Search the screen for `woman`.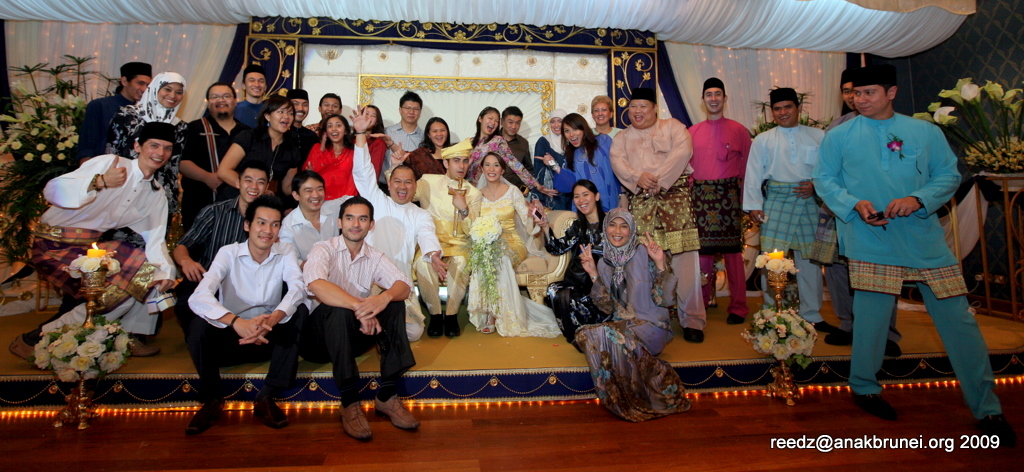
Found at 100, 76, 186, 256.
